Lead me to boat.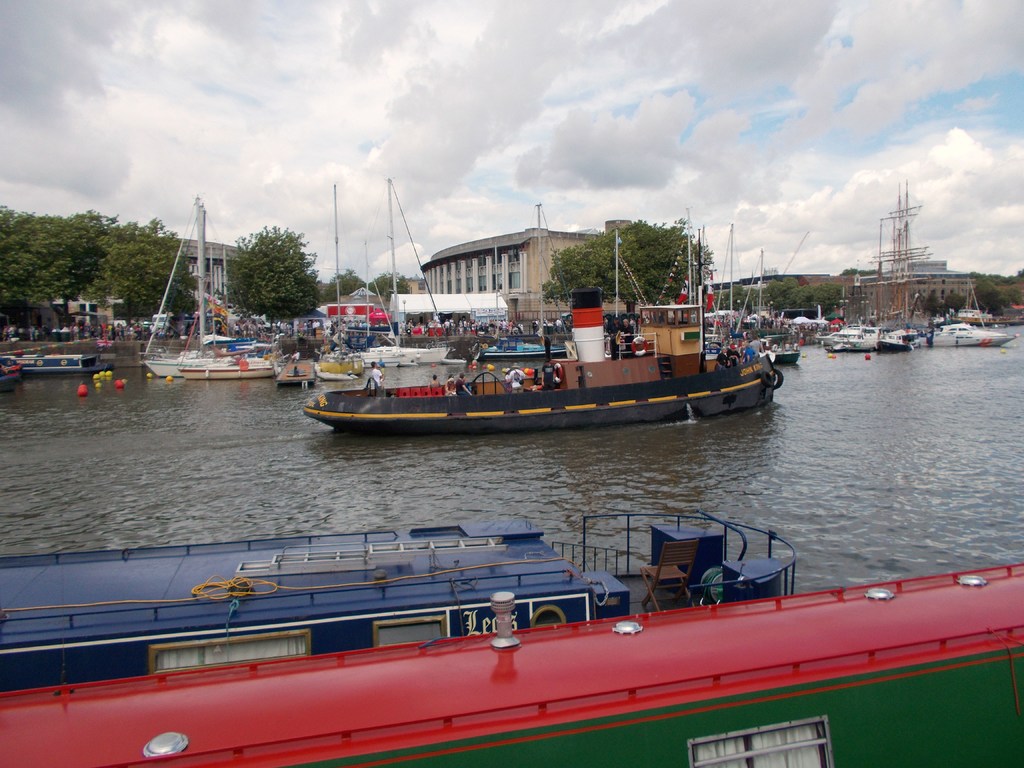
Lead to bbox=[481, 339, 568, 355].
